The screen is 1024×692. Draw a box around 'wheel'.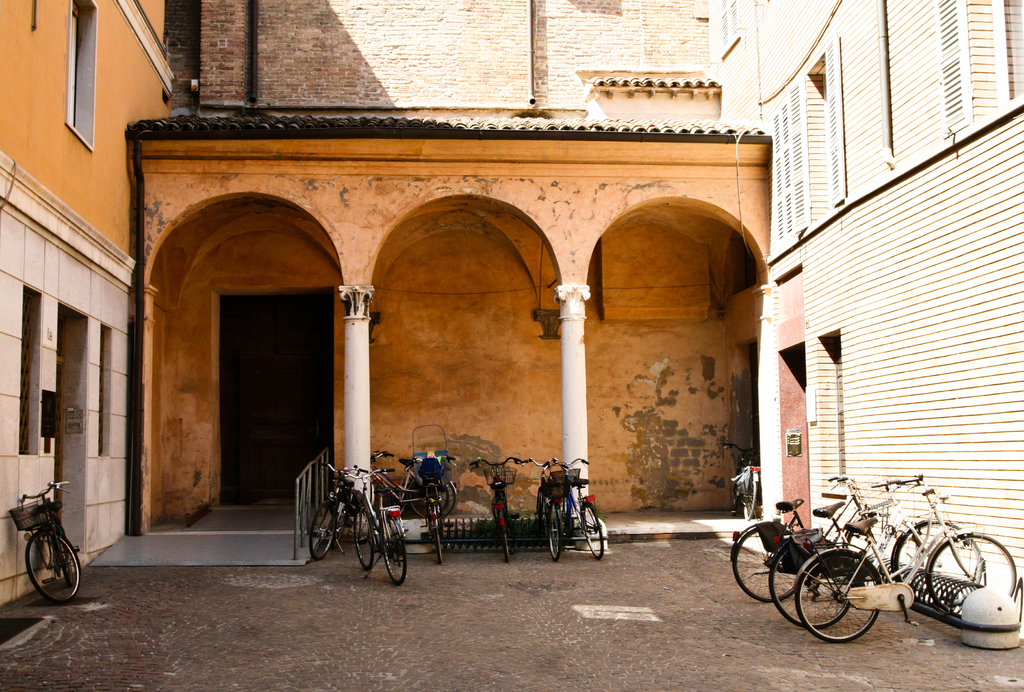
584:504:604:560.
